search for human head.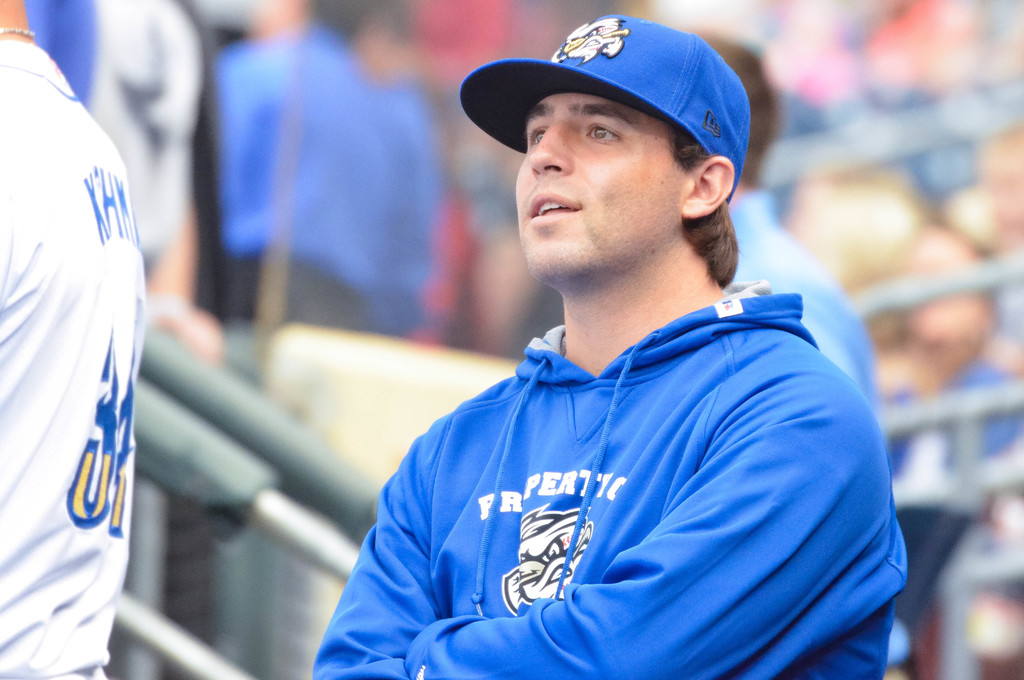
Found at [left=488, top=21, right=742, bottom=288].
